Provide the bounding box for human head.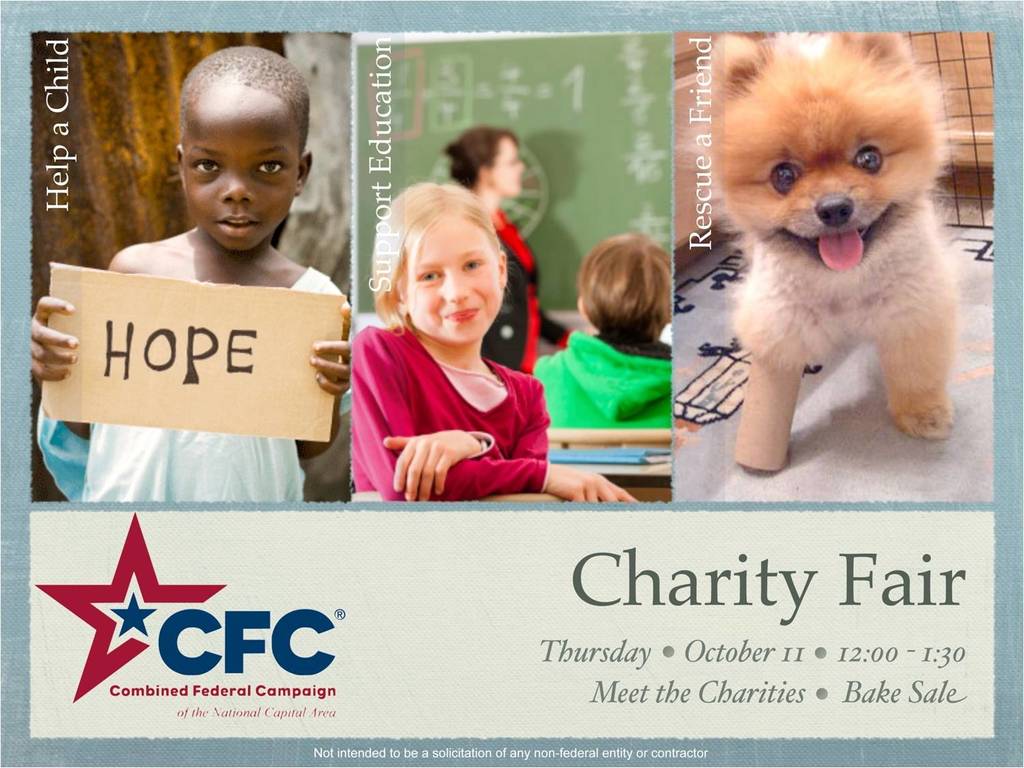
(371, 176, 510, 346).
